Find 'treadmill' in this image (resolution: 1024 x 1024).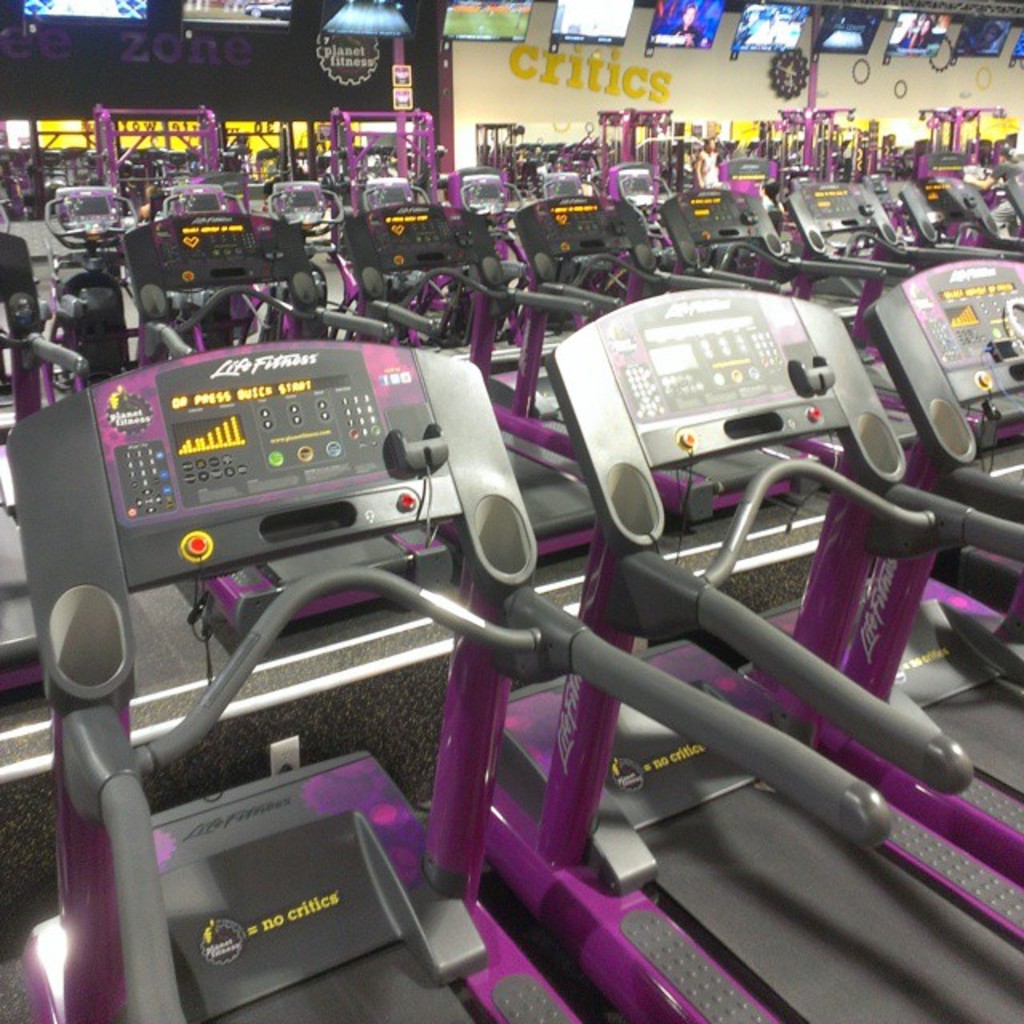
0/235/94/699.
